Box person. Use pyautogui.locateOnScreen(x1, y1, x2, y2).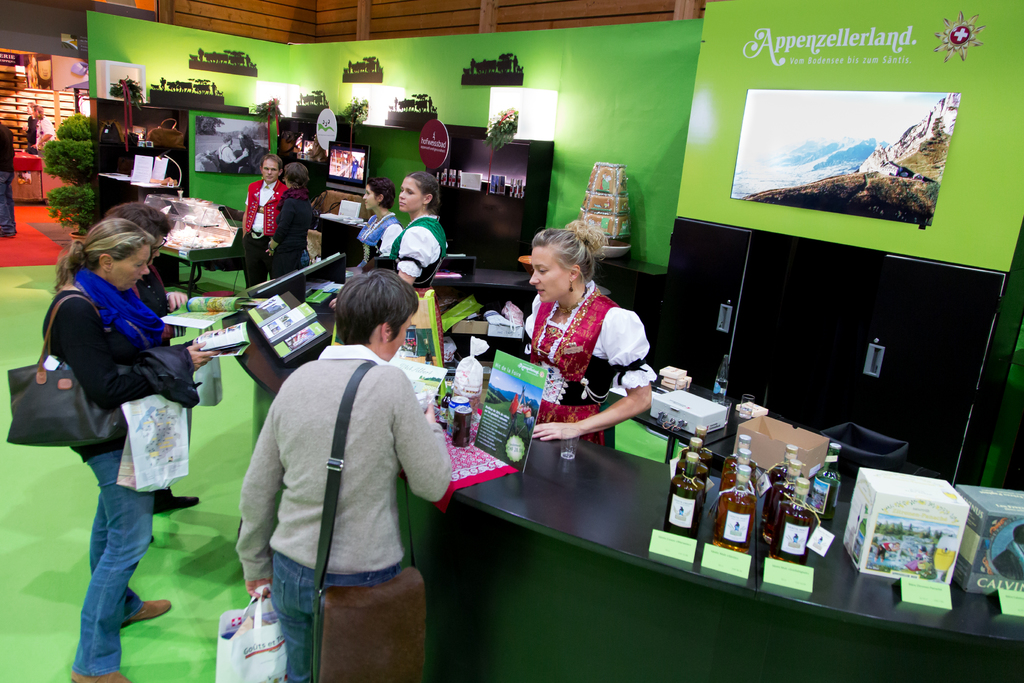
pyautogui.locateOnScreen(265, 161, 312, 300).
